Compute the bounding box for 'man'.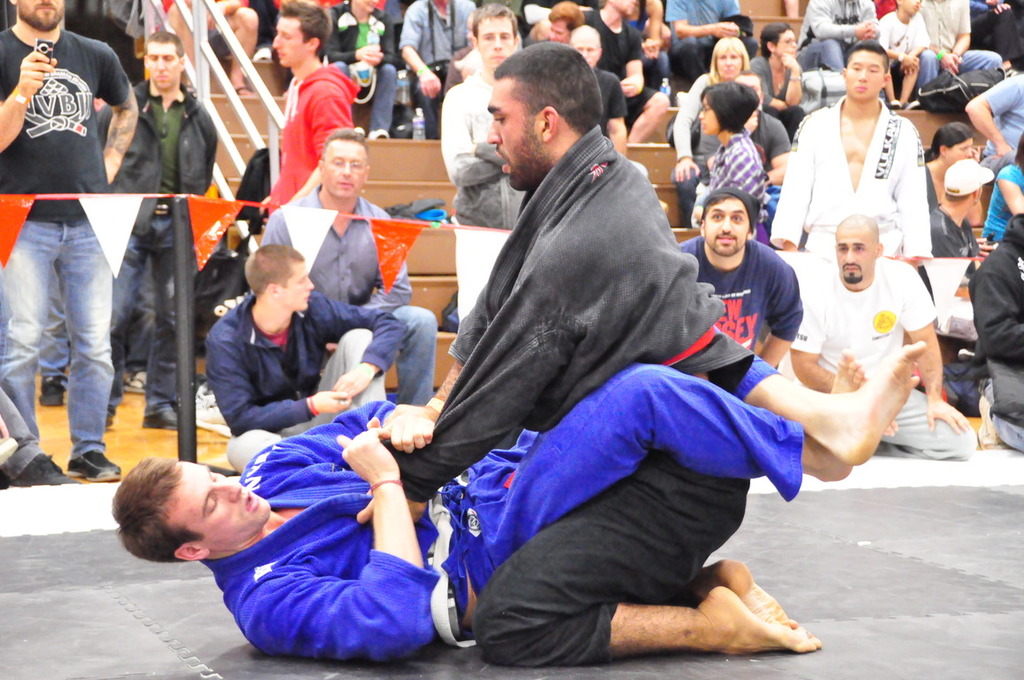
bbox(582, 0, 669, 148).
